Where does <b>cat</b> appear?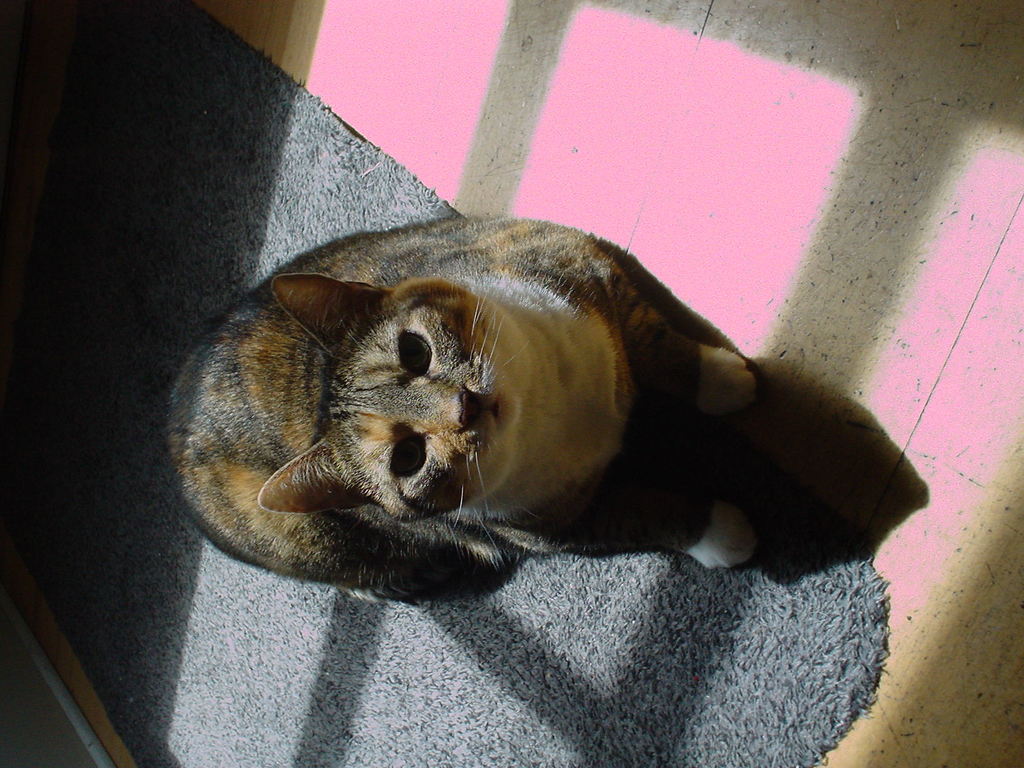
Appears at left=157, top=232, right=760, bottom=607.
